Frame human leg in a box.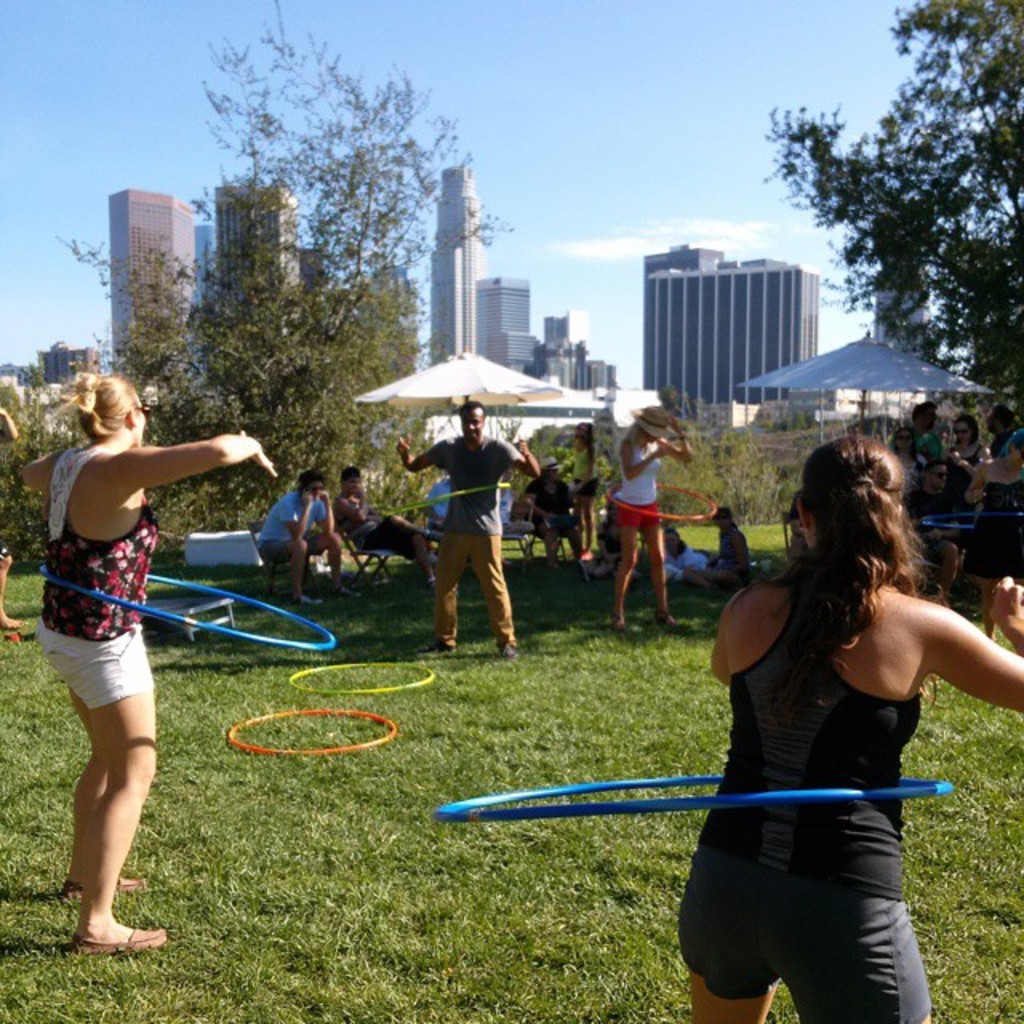
<bbox>360, 510, 442, 541</bbox>.
